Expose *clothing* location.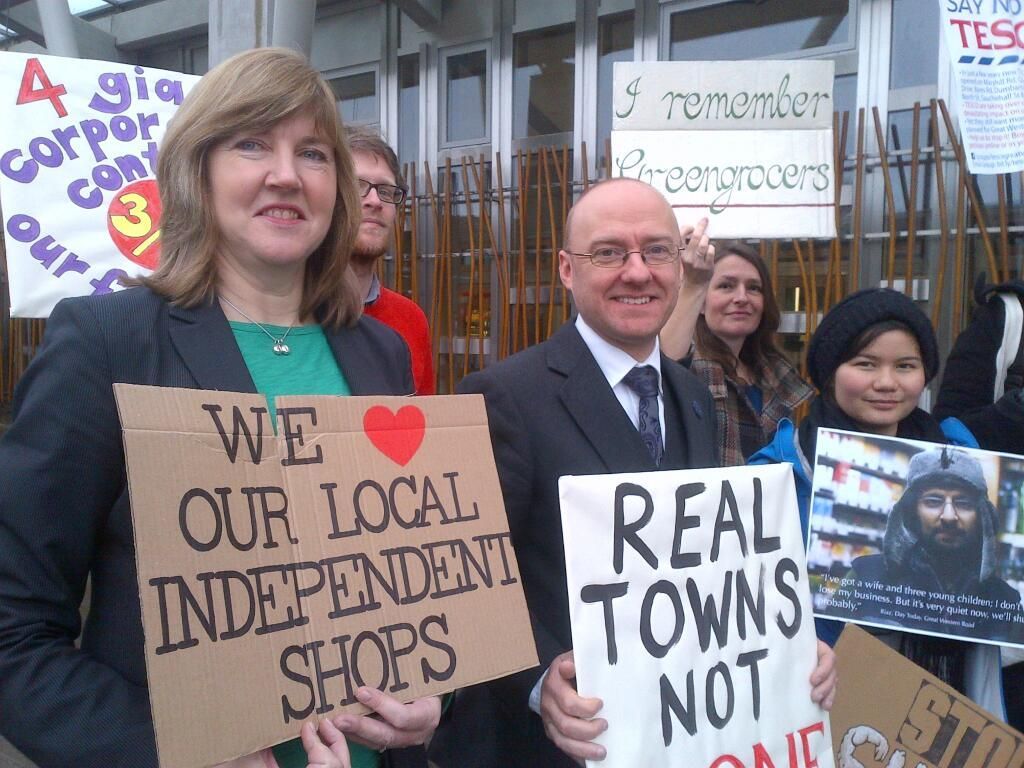
Exposed at crop(451, 313, 721, 767).
